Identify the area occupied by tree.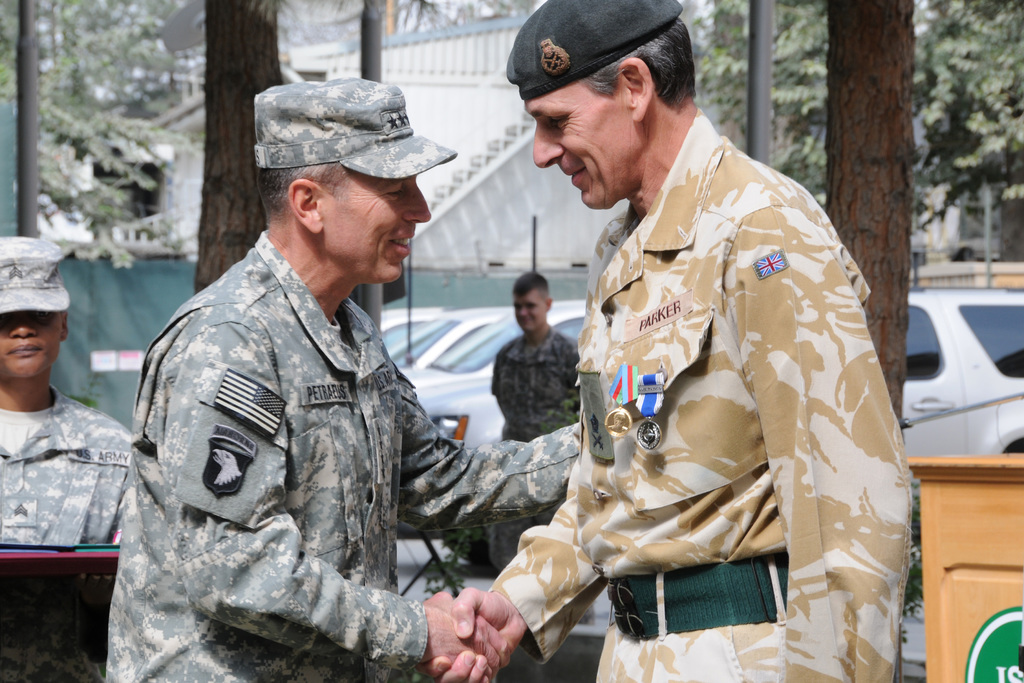
Area: left=824, top=0, right=914, bottom=435.
